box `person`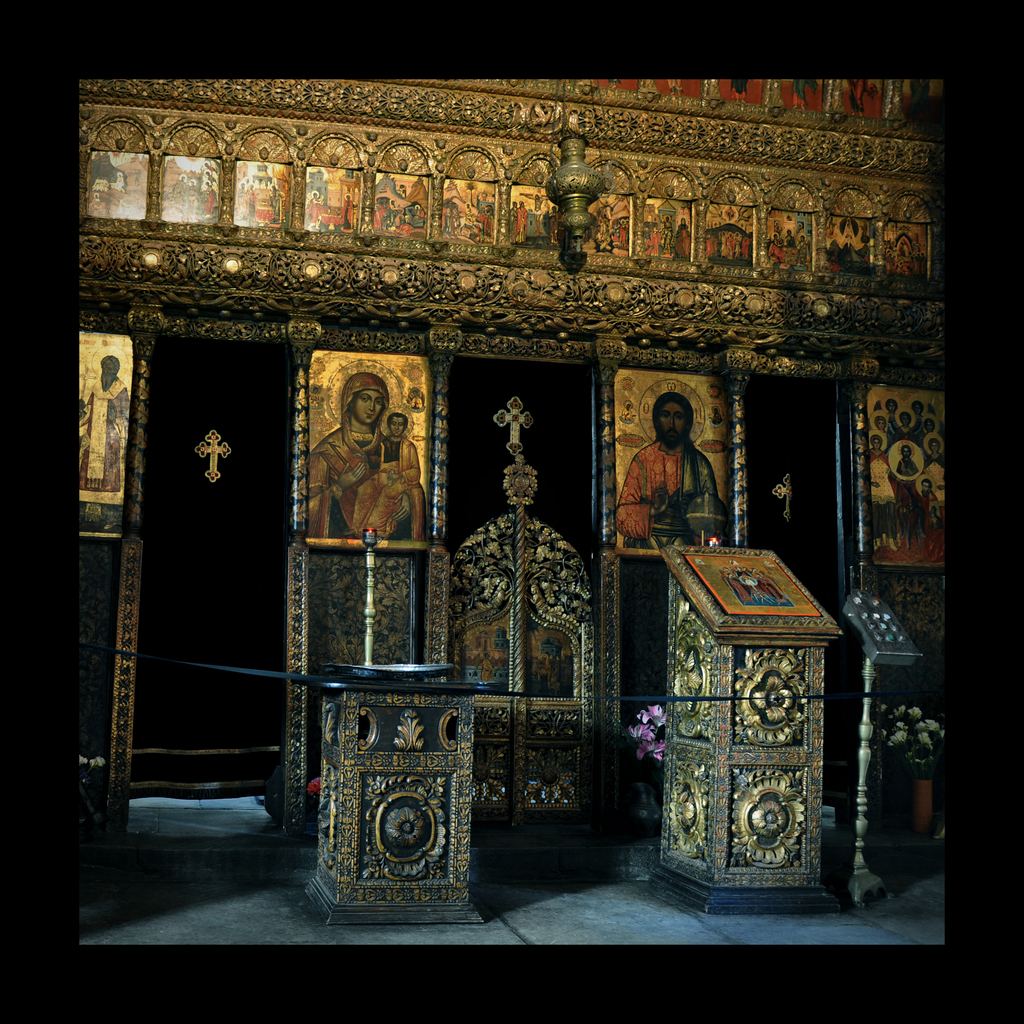
x1=732 y1=75 x2=744 y2=101
